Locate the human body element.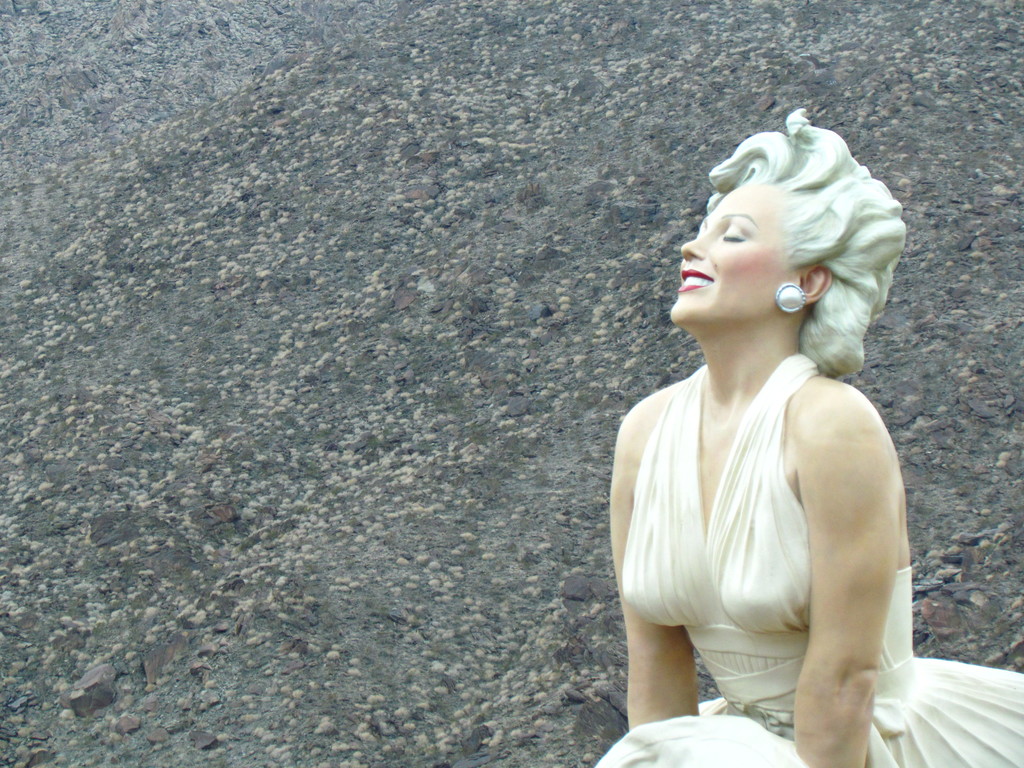
Element bbox: x1=595, y1=110, x2=1023, y2=767.
